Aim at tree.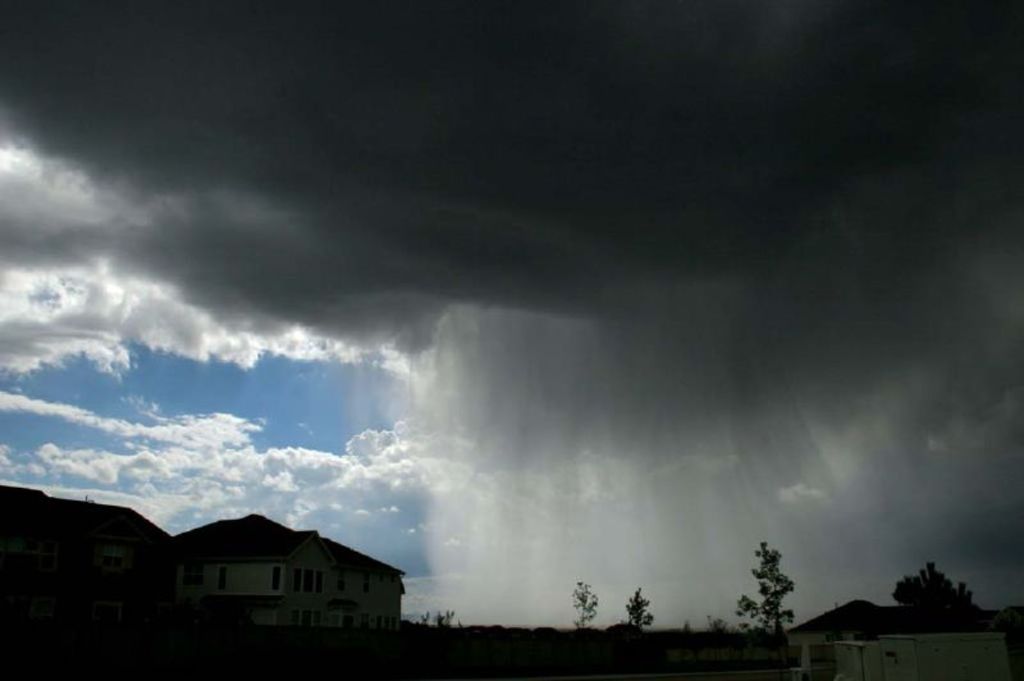
Aimed at box=[893, 568, 989, 639].
